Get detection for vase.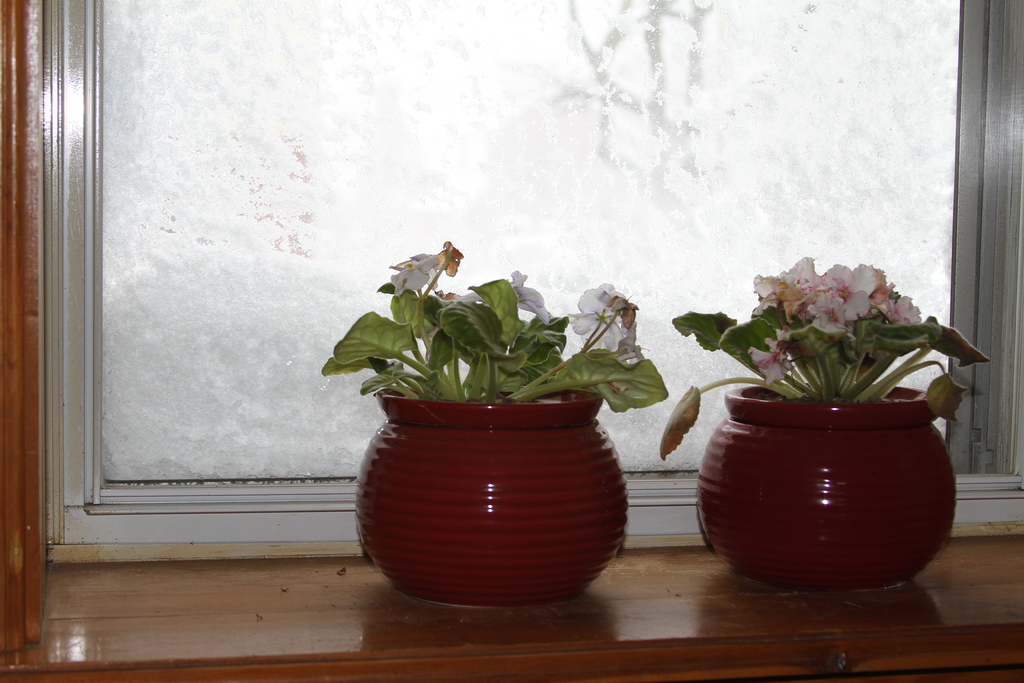
Detection: detection(352, 373, 634, 611).
